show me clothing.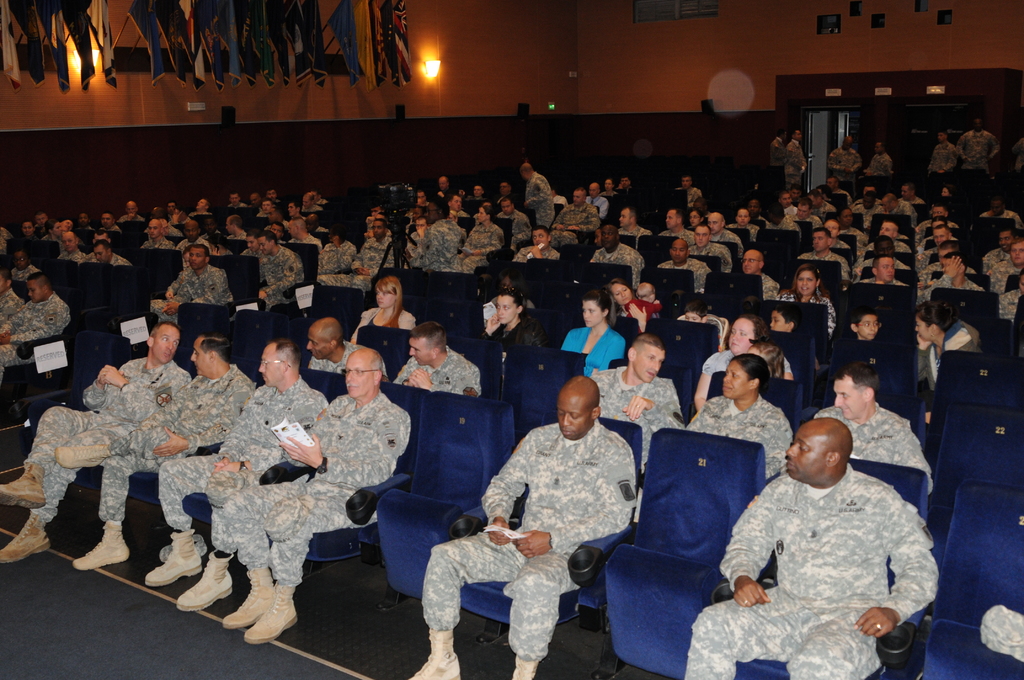
clothing is here: rect(94, 252, 130, 267).
